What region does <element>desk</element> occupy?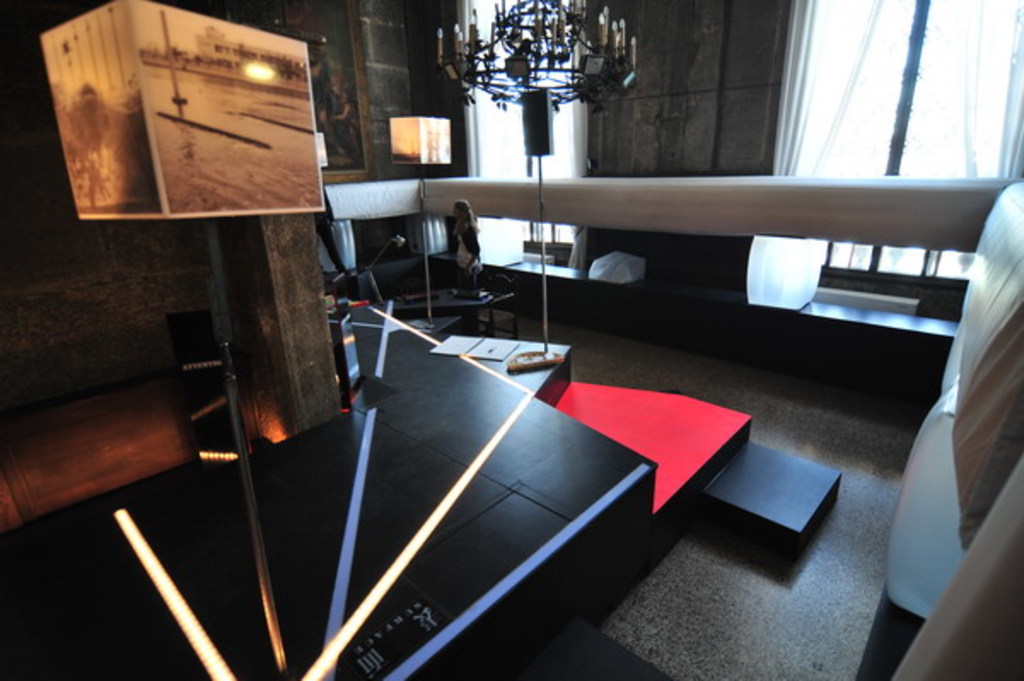
372,294,521,336.
